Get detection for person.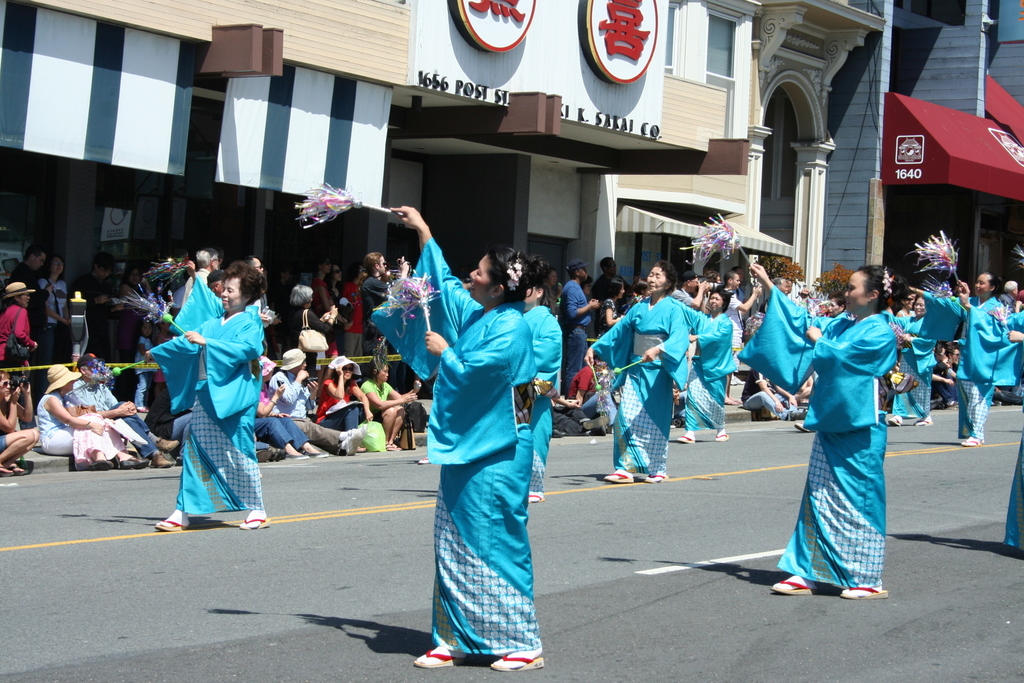
Detection: rect(310, 254, 344, 328).
